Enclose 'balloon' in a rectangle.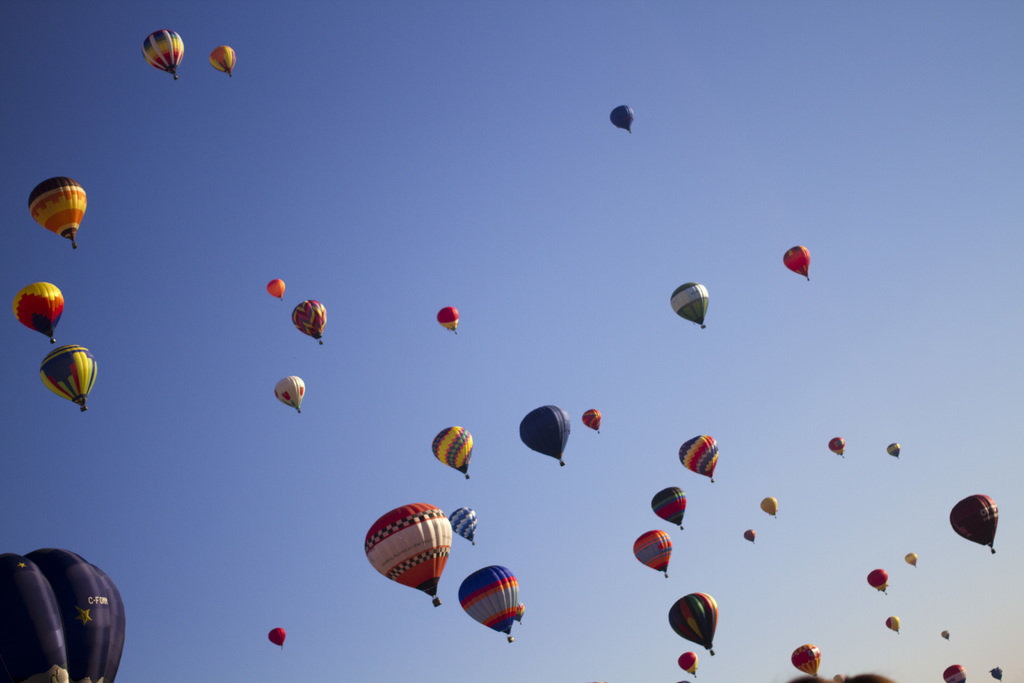
938 630 948 638.
